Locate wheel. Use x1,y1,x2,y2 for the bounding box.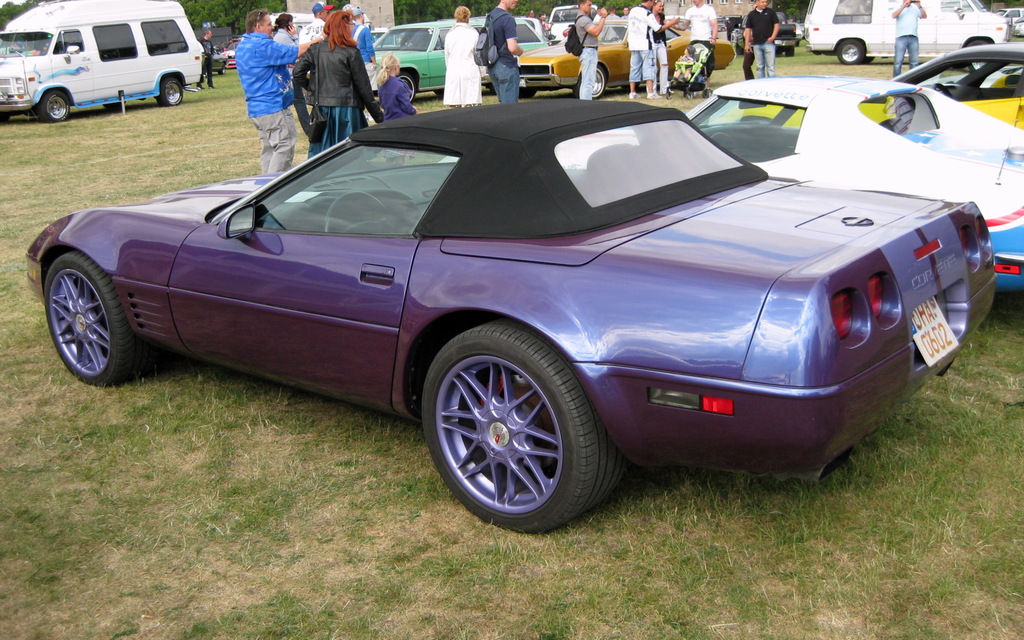
44,249,144,385.
